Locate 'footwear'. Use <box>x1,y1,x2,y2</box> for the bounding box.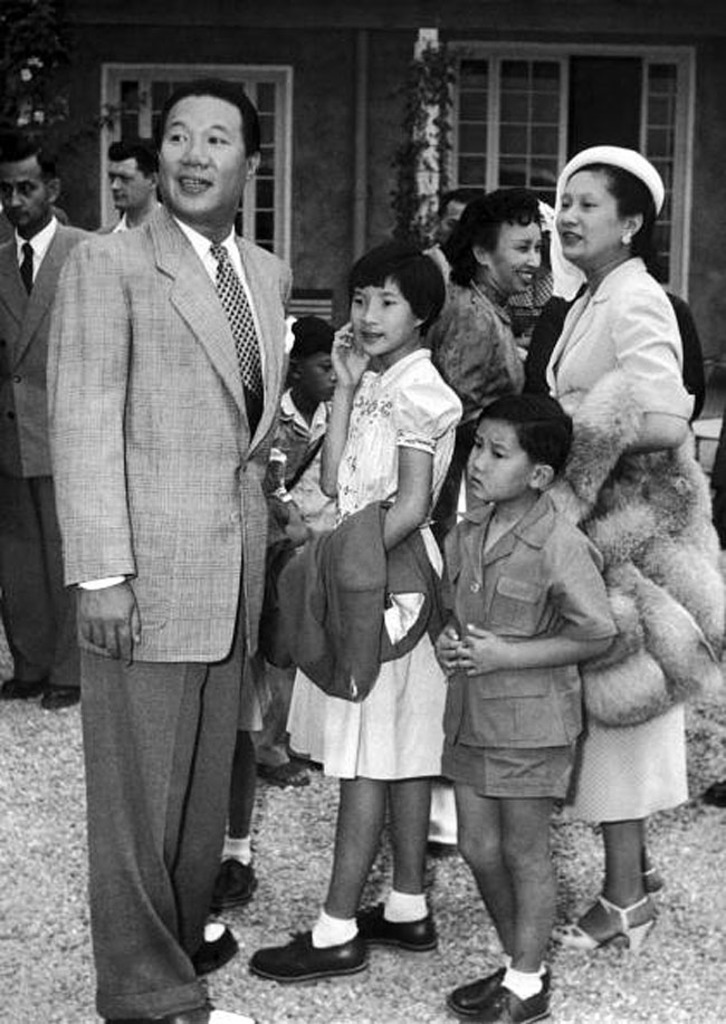
<box>103,995,265,1023</box>.
